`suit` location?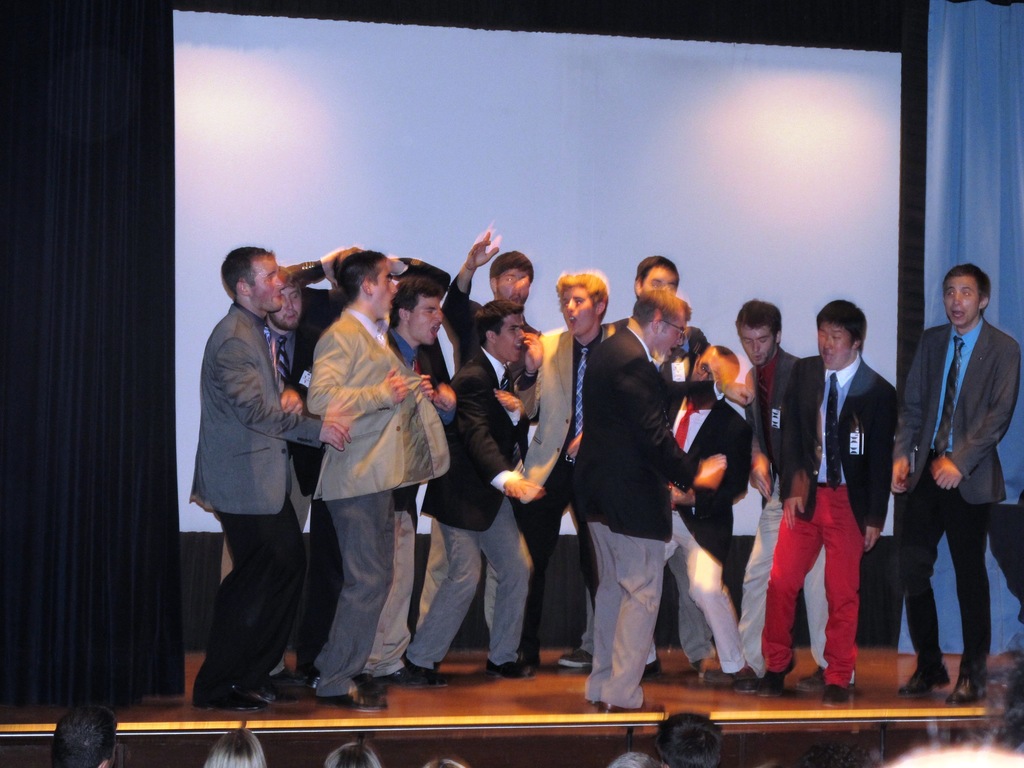
440,280,541,454
